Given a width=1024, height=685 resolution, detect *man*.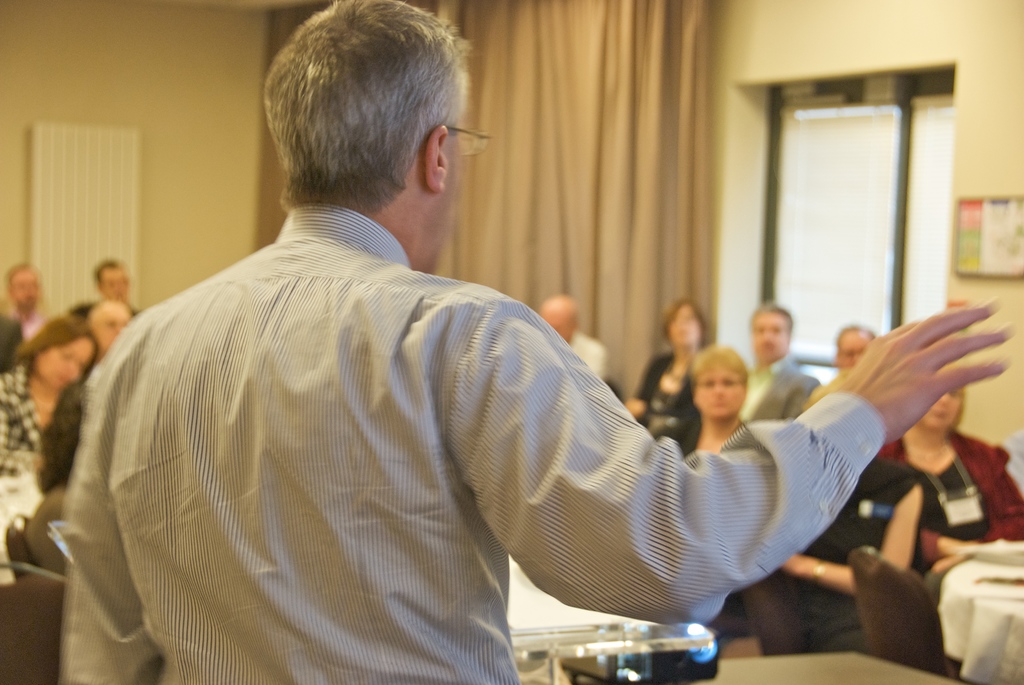
bbox=[536, 292, 612, 390].
